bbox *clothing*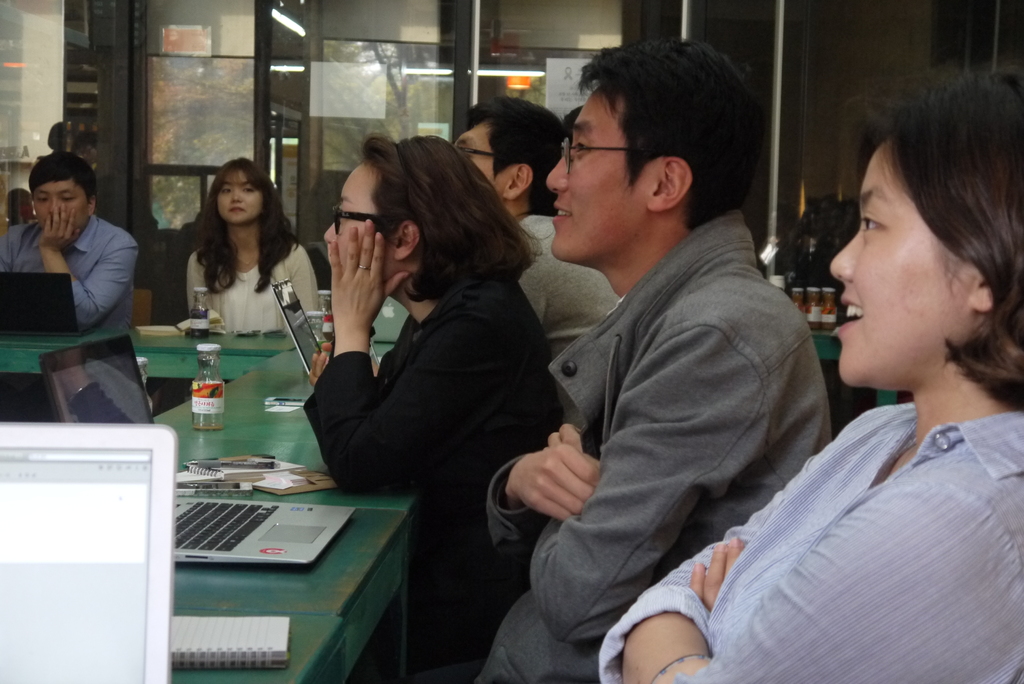
left=0, top=209, right=140, bottom=321
